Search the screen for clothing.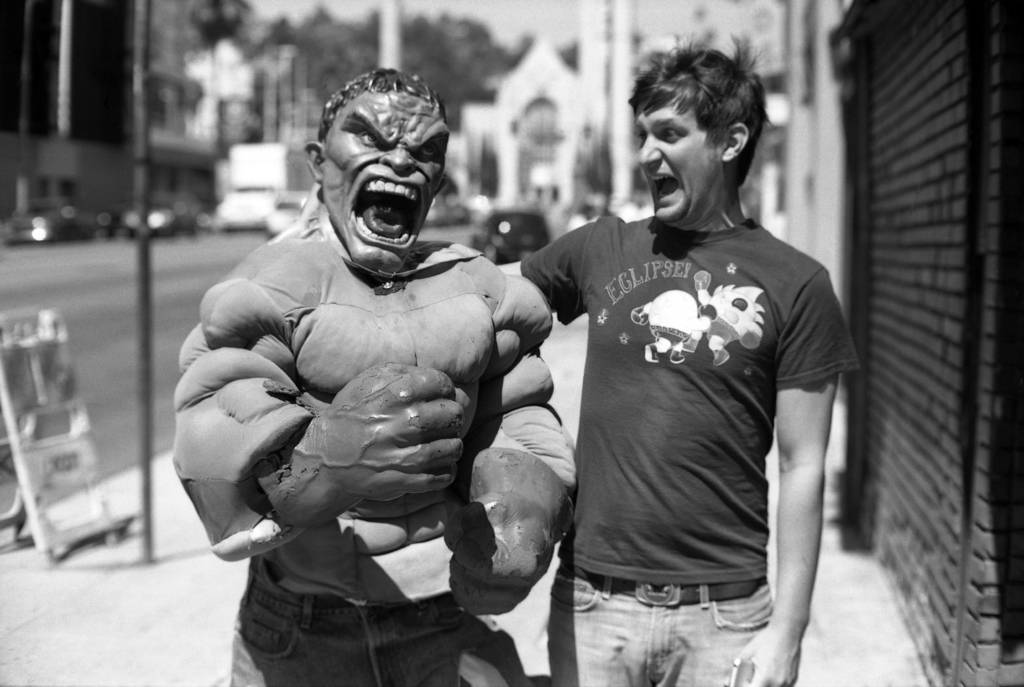
Found at box(211, 117, 610, 658).
